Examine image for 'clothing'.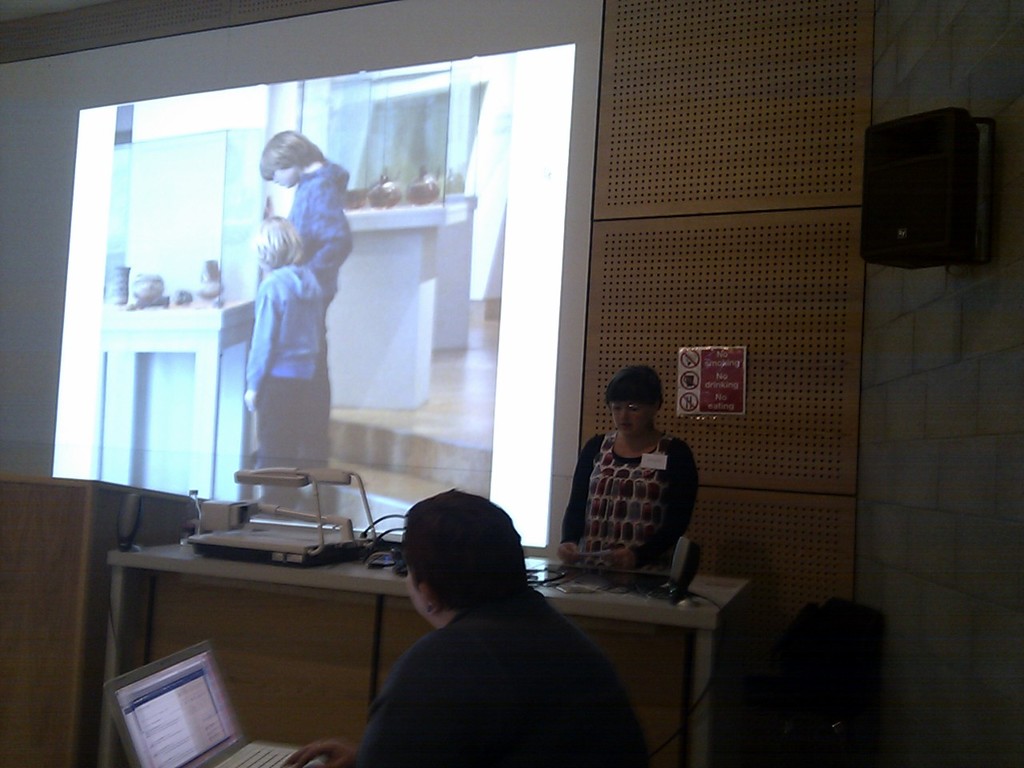
Examination result: 250:266:322:498.
